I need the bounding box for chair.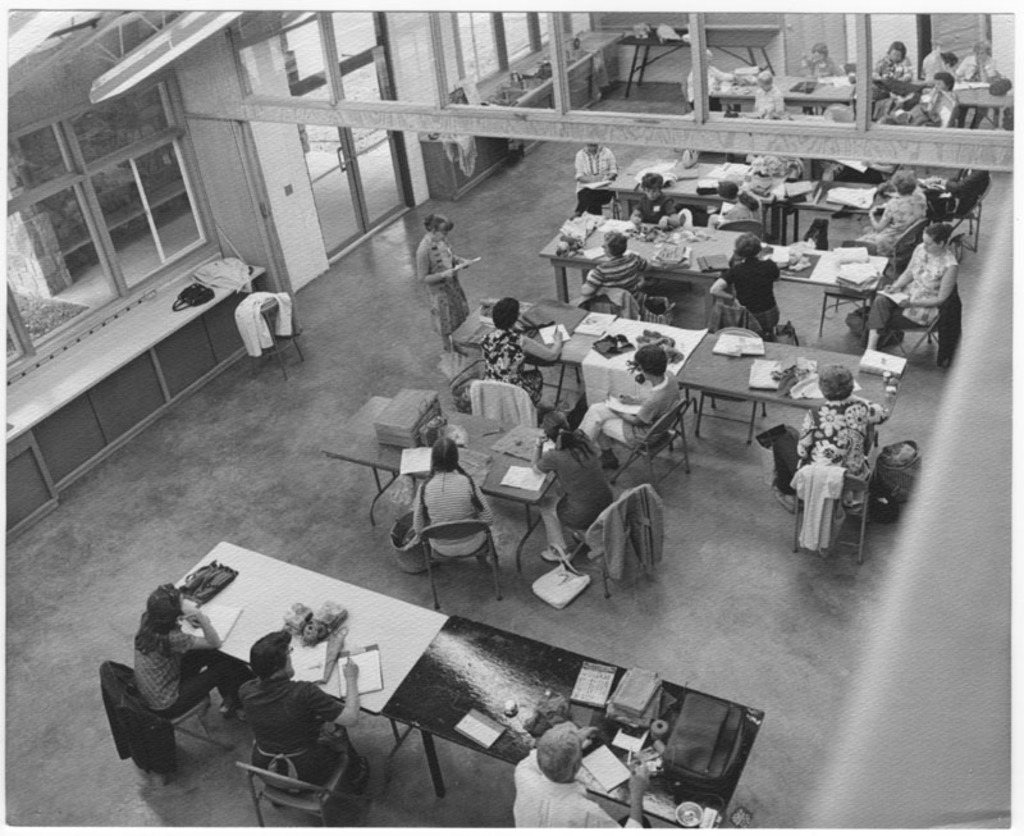
Here it is: {"left": 233, "top": 749, "right": 366, "bottom": 835}.
